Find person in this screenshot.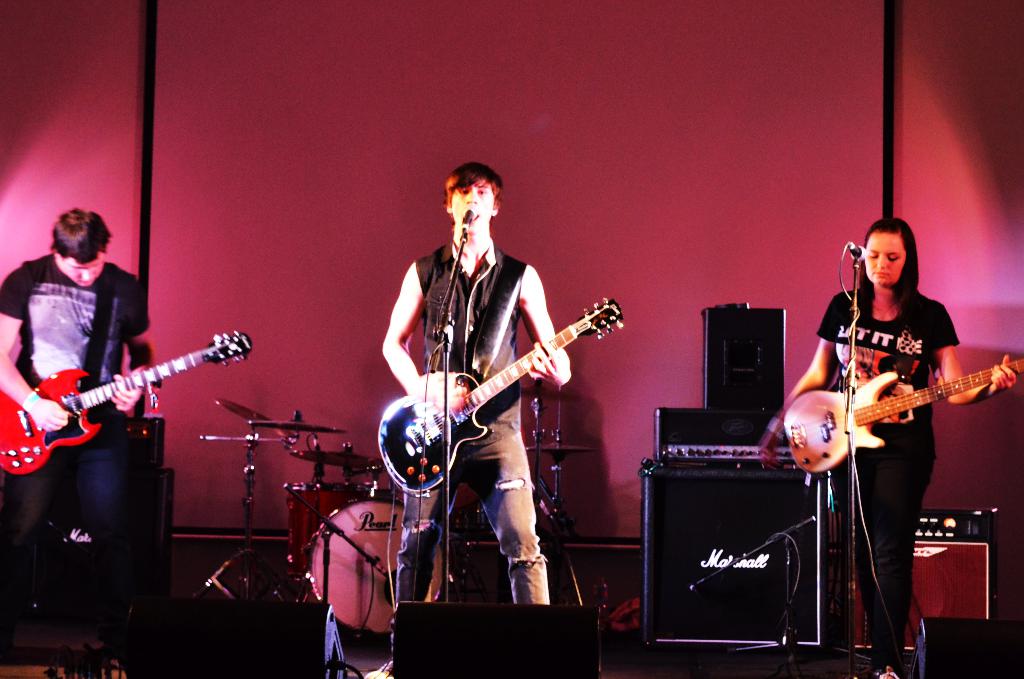
The bounding box for person is {"left": 759, "top": 222, "right": 1016, "bottom": 678}.
